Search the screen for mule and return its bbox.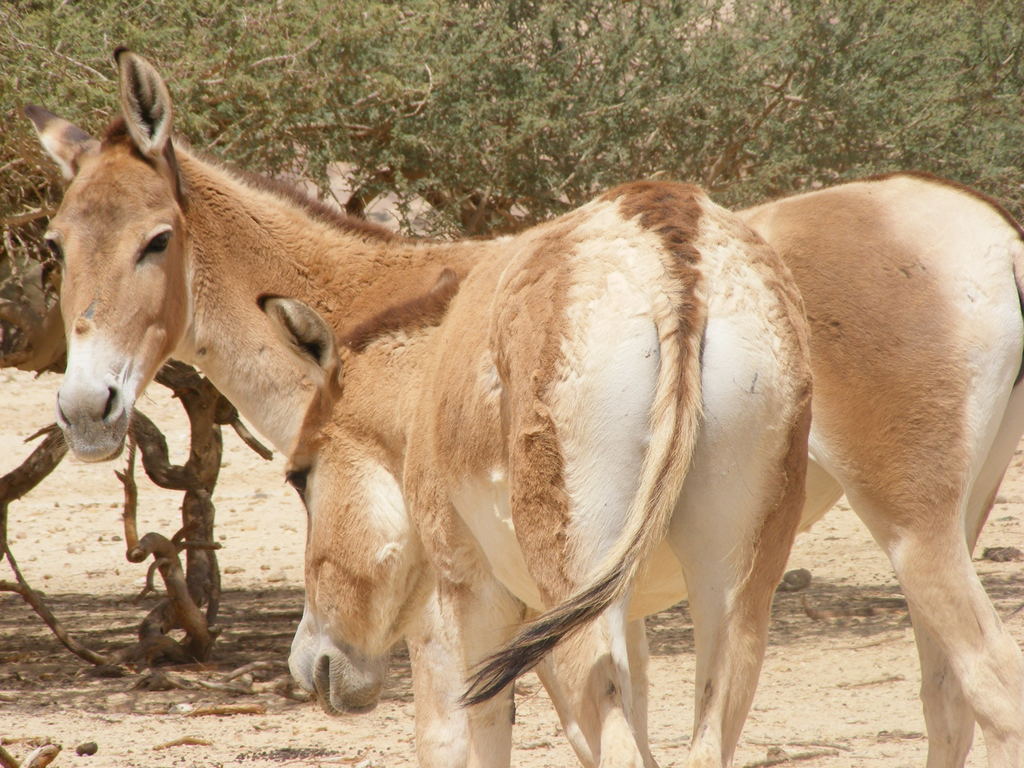
Found: region(252, 176, 812, 767).
